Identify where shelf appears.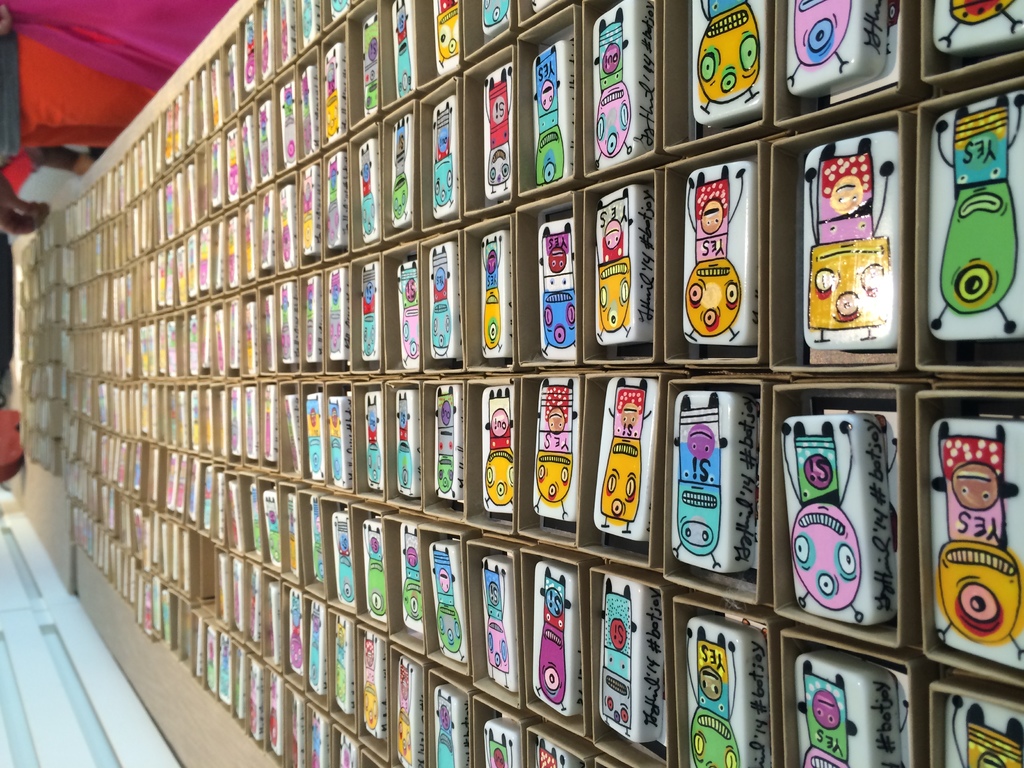
Appears at [767,0,898,118].
